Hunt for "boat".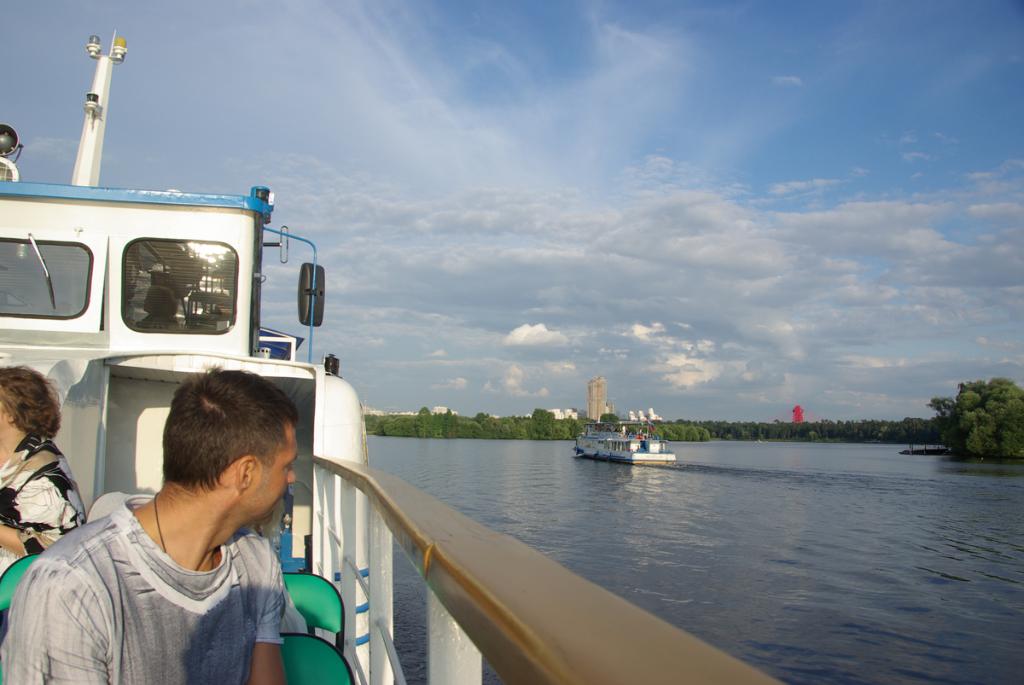
Hunted down at [560, 403, 673, 474].
